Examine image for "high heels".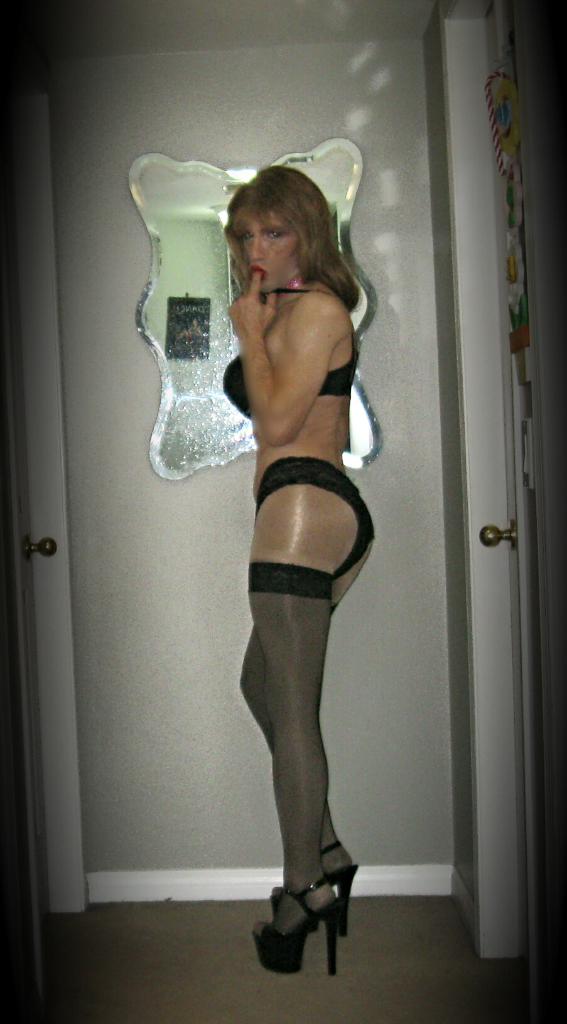
Examination result: [x1=256, y1=872, x2=338, y2=972].
